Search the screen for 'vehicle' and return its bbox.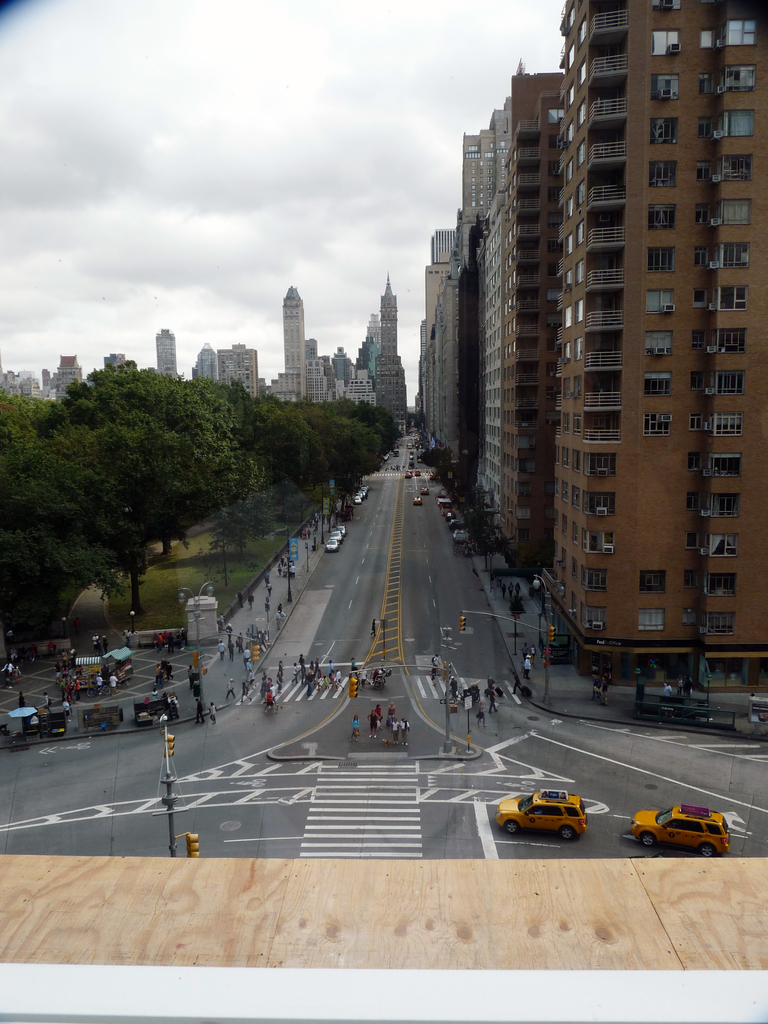
Found: locate(401, 468, 415, 477).
